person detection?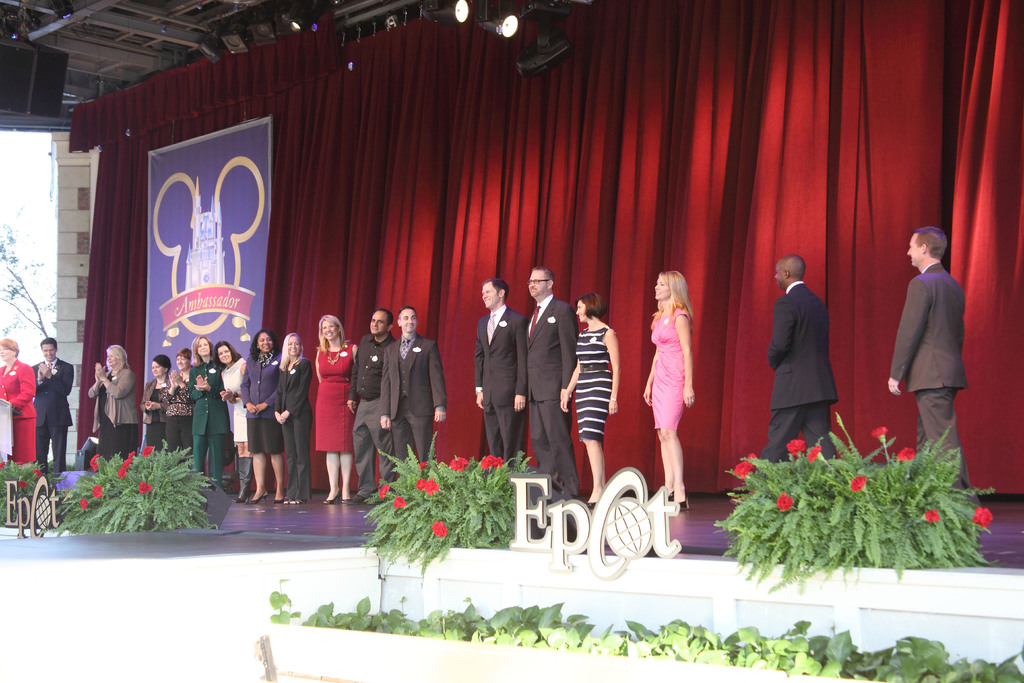
left=569, top=288, right=618, bottom=502
